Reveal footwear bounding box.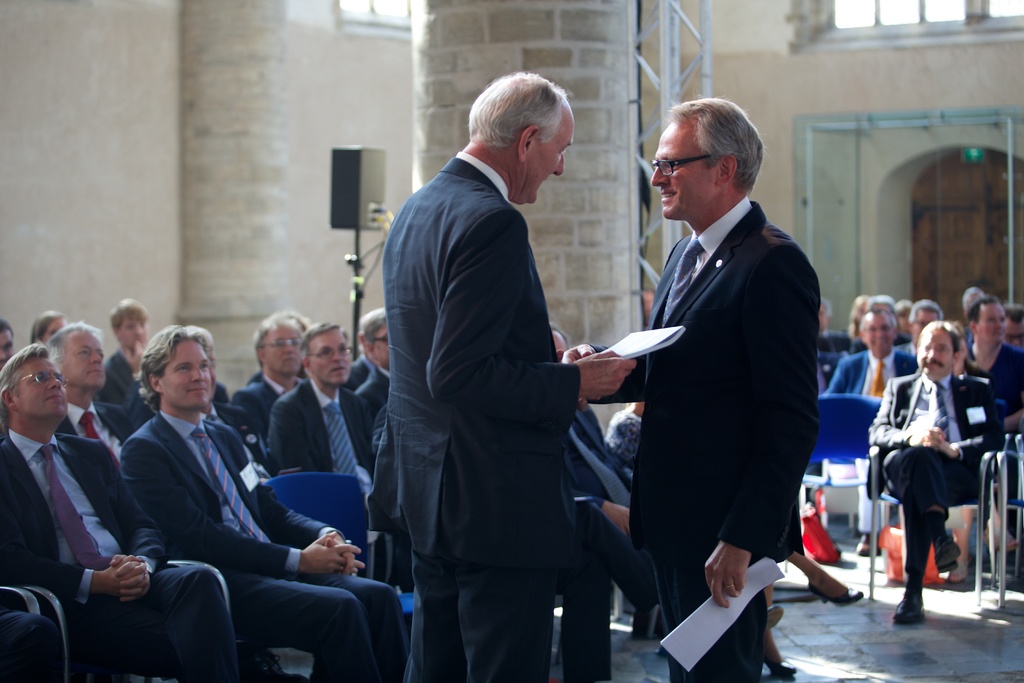
Revealed: [left=810, top=577, right=863, bottom=604].
